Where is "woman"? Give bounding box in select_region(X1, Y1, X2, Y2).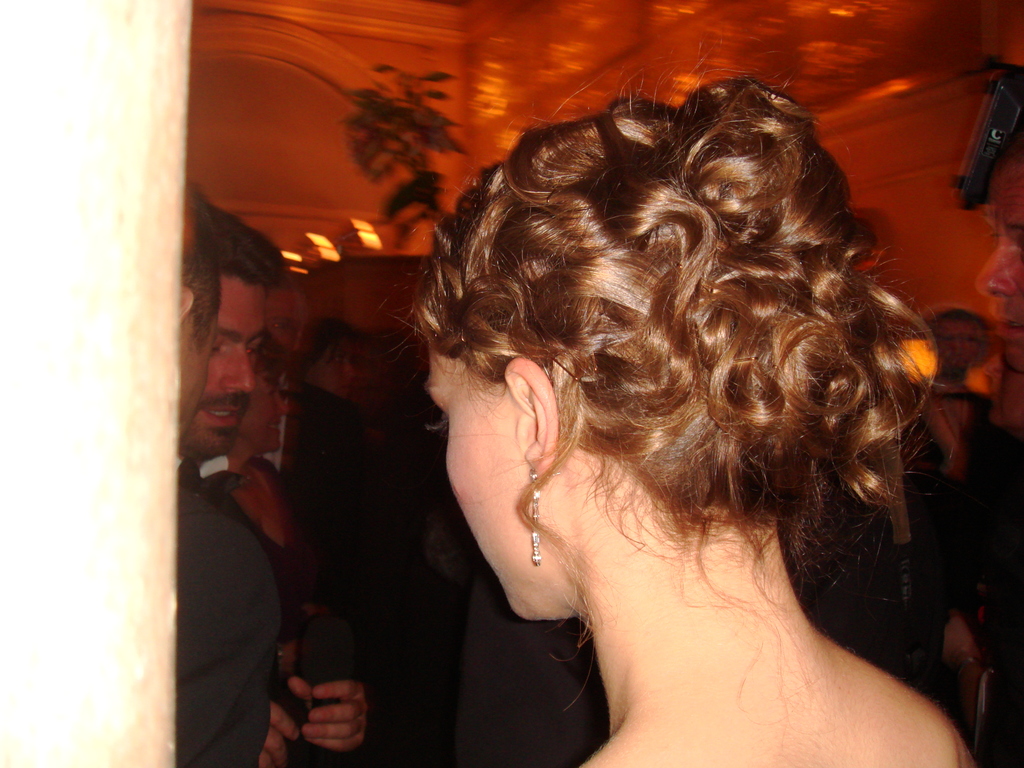
select_region(207, 341, 355, 767).
